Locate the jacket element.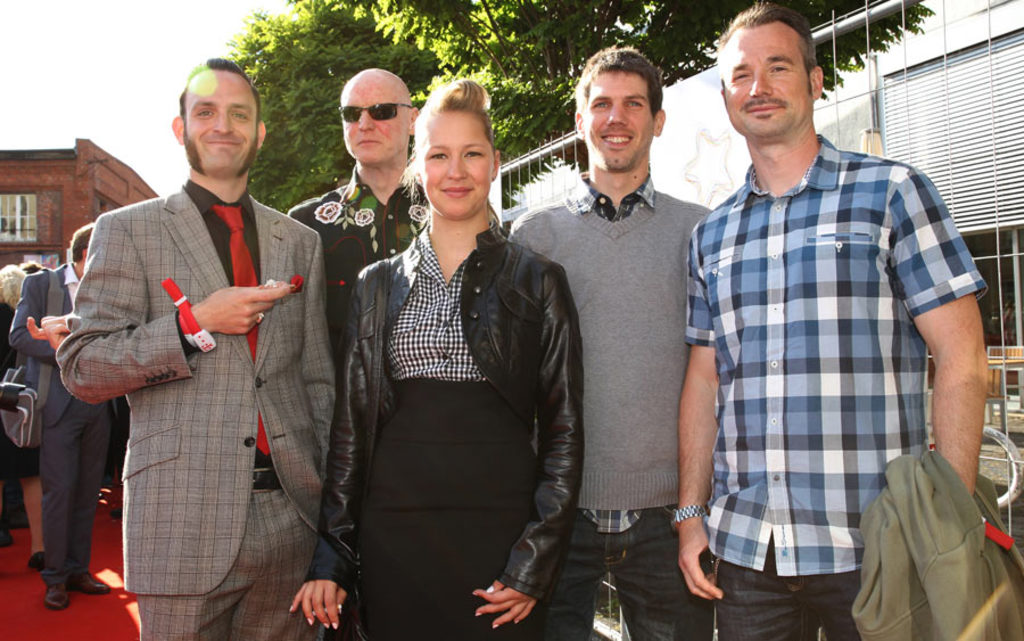
Element bbox: box(306, 220, 583, 595).
